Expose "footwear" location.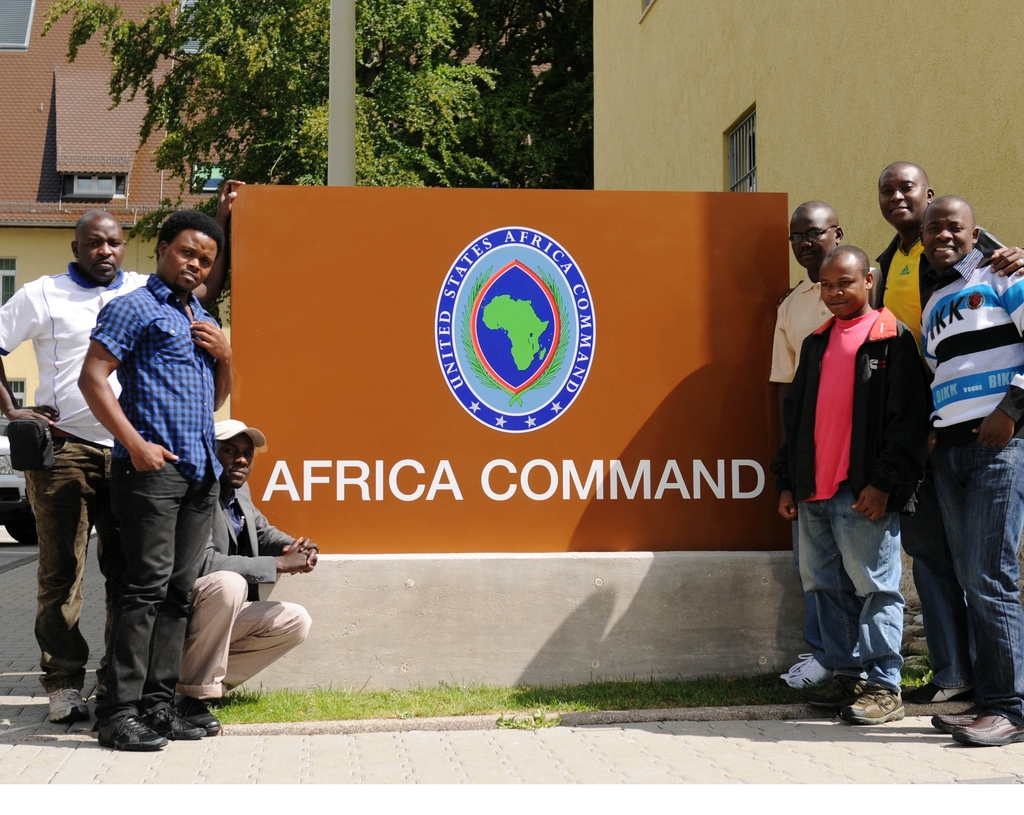
Exposed at 956, 704, 1023, 745.
